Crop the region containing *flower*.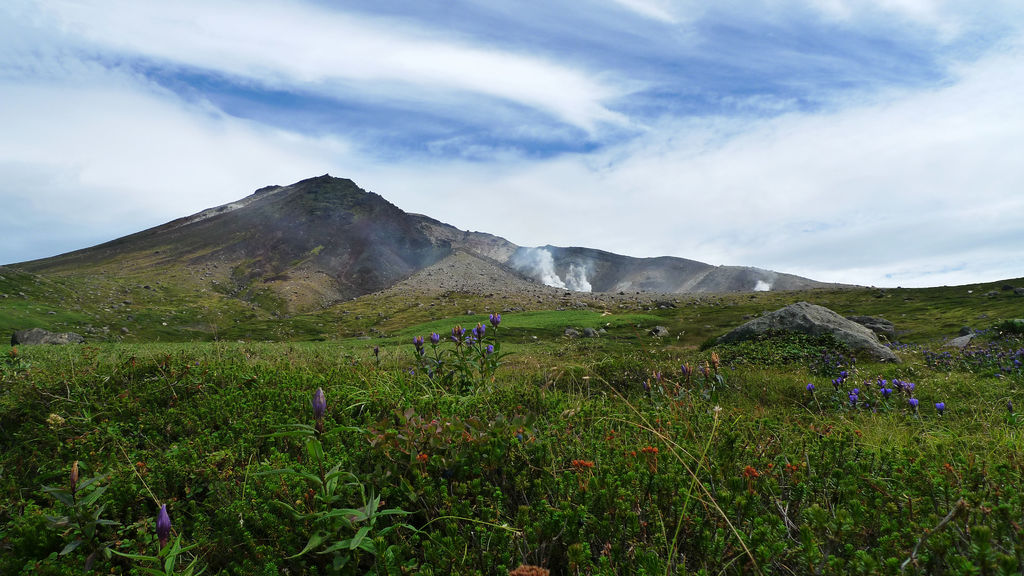
Crop region: [x1=488, y1=311, x2=501, y2=326].
